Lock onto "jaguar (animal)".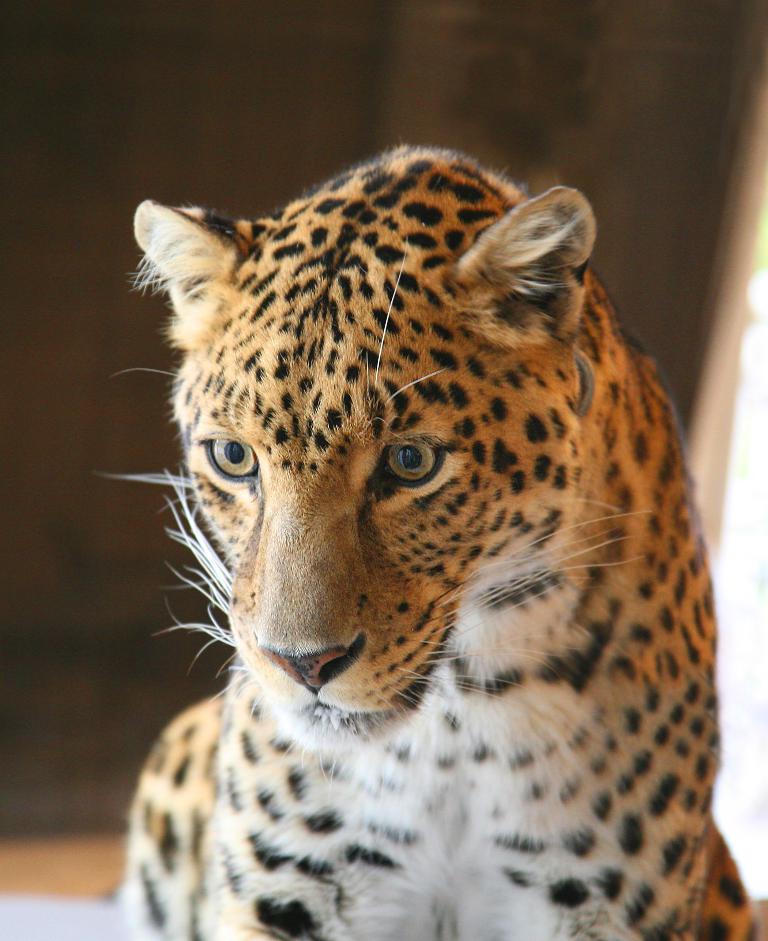
Locked: [left=112, top=135, right=754, bottom=940].
